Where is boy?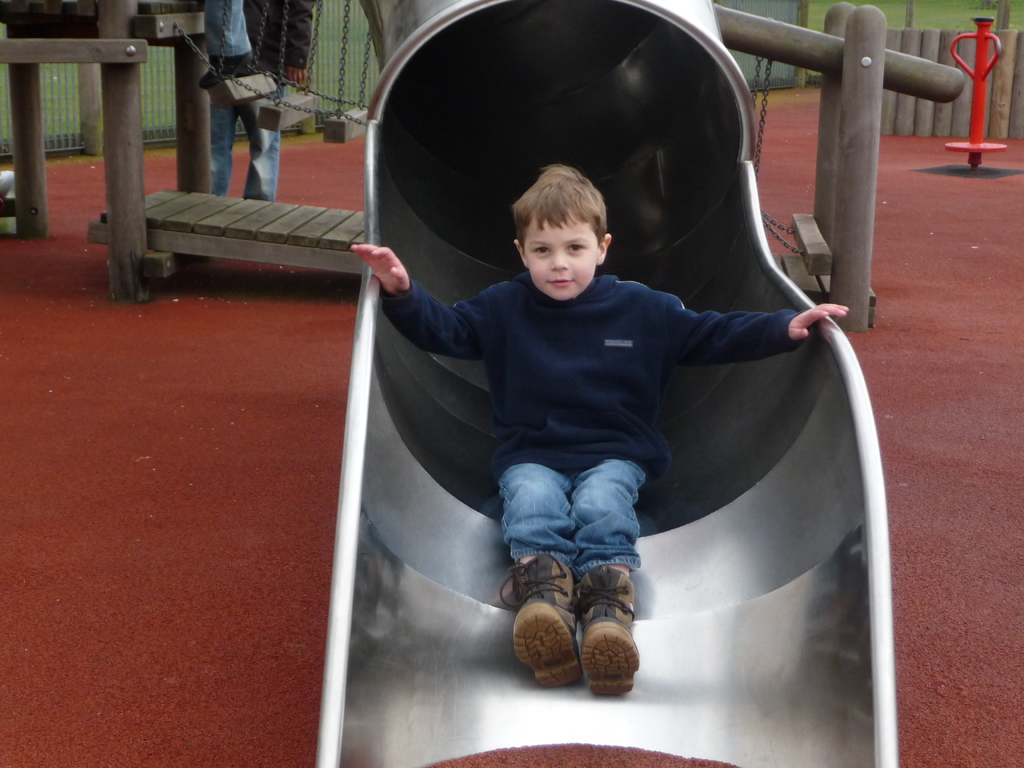
x1=346, y1=163, x2=853, y2=696.
